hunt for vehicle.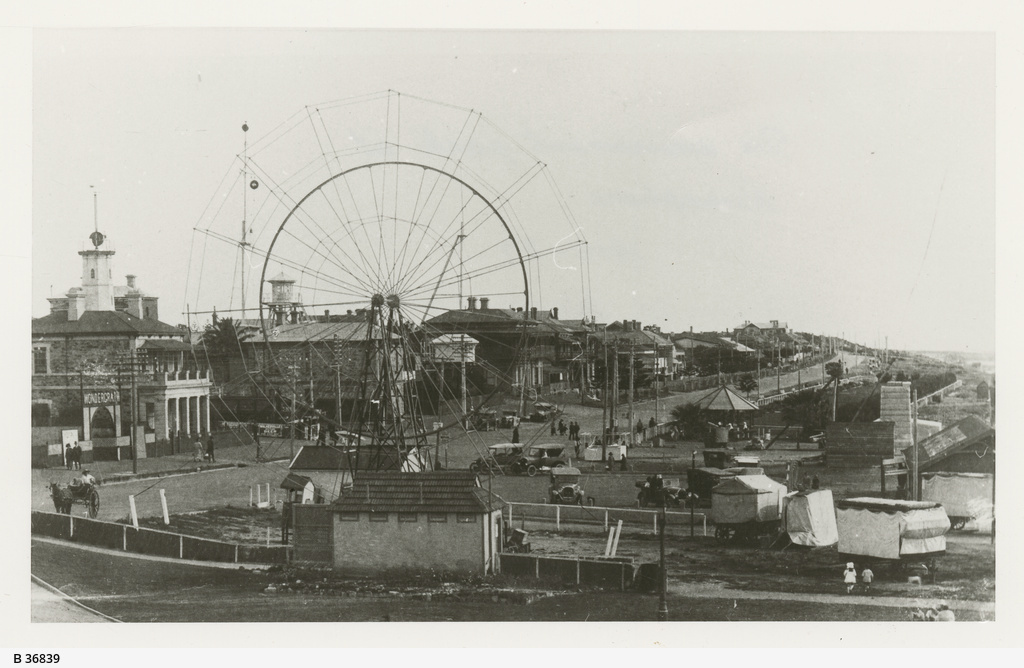
Hunted down at pyautogui.locateOnScreen(471, 442, 533, 472).
